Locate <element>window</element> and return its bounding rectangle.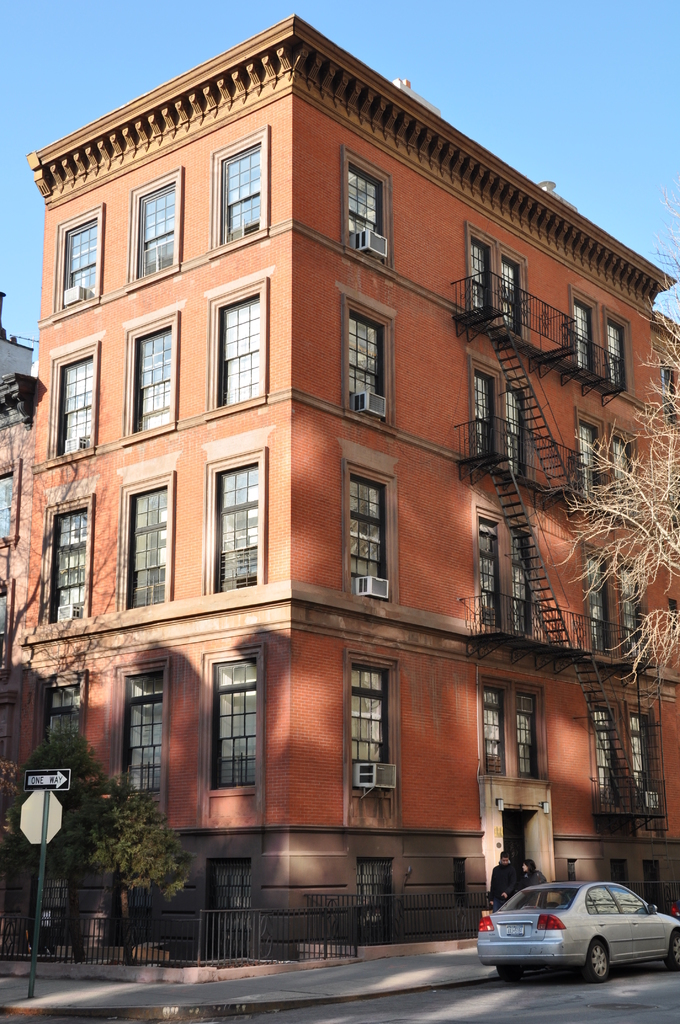
bbox=(614, 567, 638, 664).
